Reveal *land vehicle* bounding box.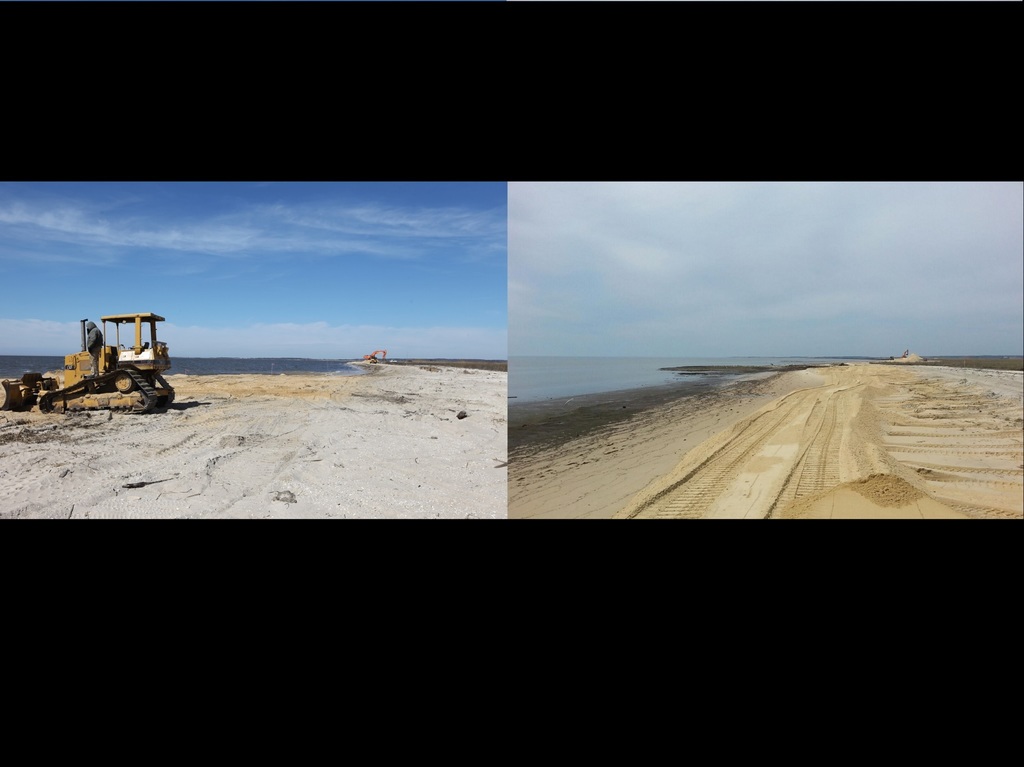
Revealed: <region>51, 309, 181, 410</region>.
